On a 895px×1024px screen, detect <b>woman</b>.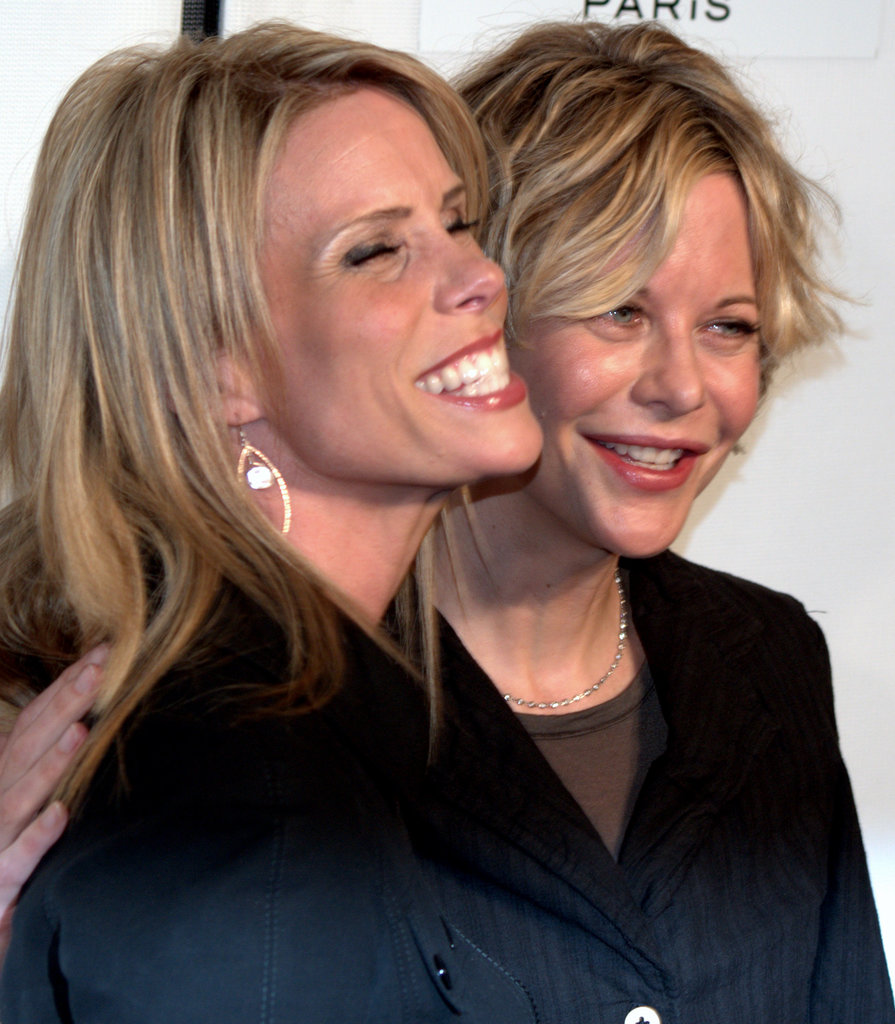
(2, 4, 694, 1023).
